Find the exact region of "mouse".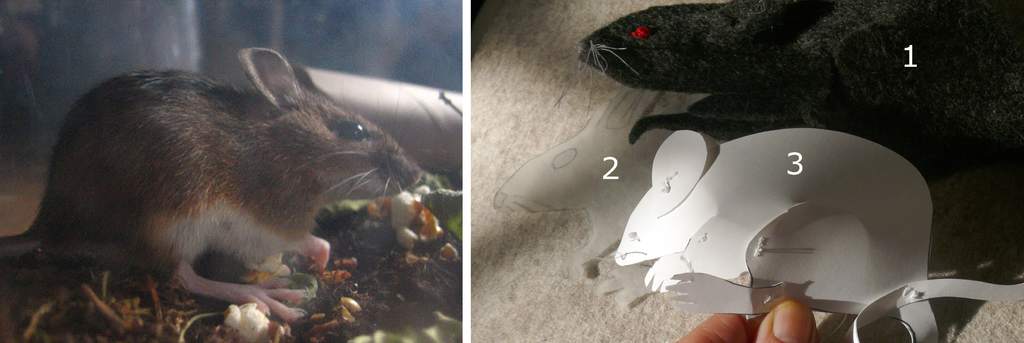
Exact region: 576 0 1023 144.
